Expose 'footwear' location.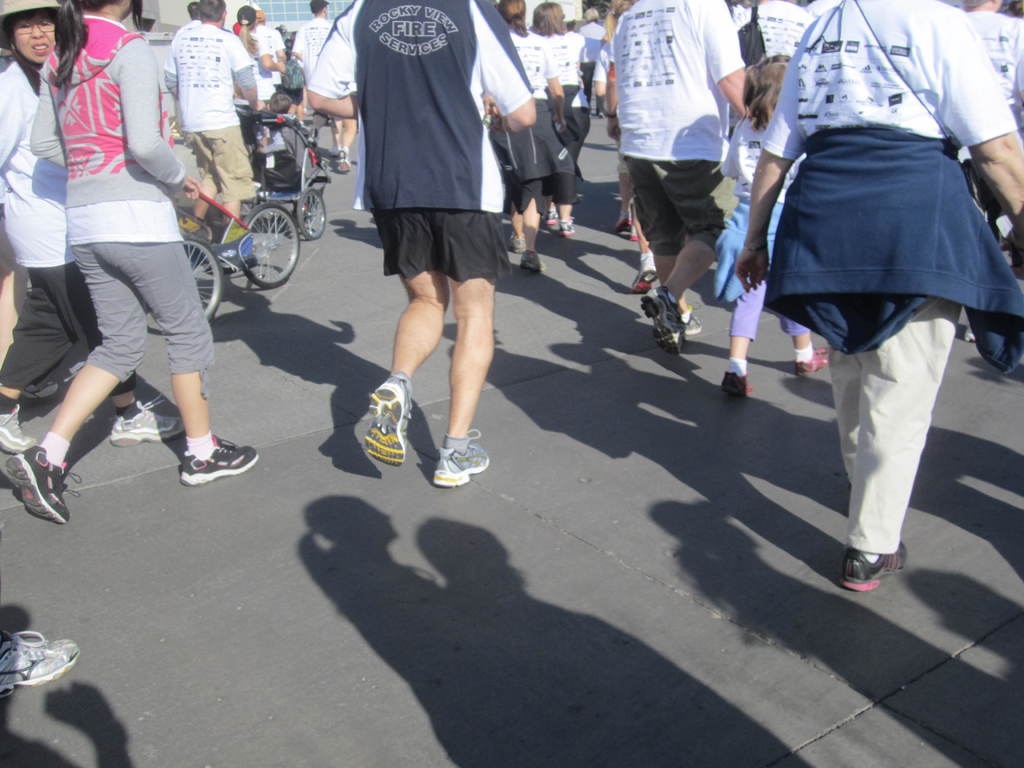
Exposed at {"left": 0, "top": 630, "right": 78, "bottom": 700}.
